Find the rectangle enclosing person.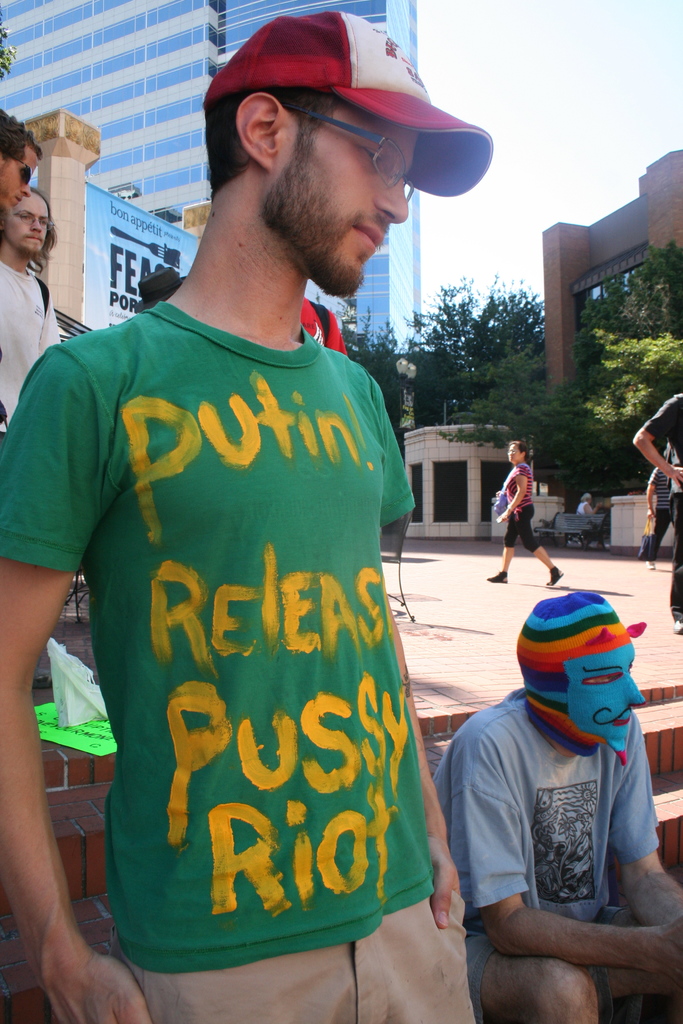
{"x1": 575, "y1": 494, "x2": 602, "y2": 513}.
